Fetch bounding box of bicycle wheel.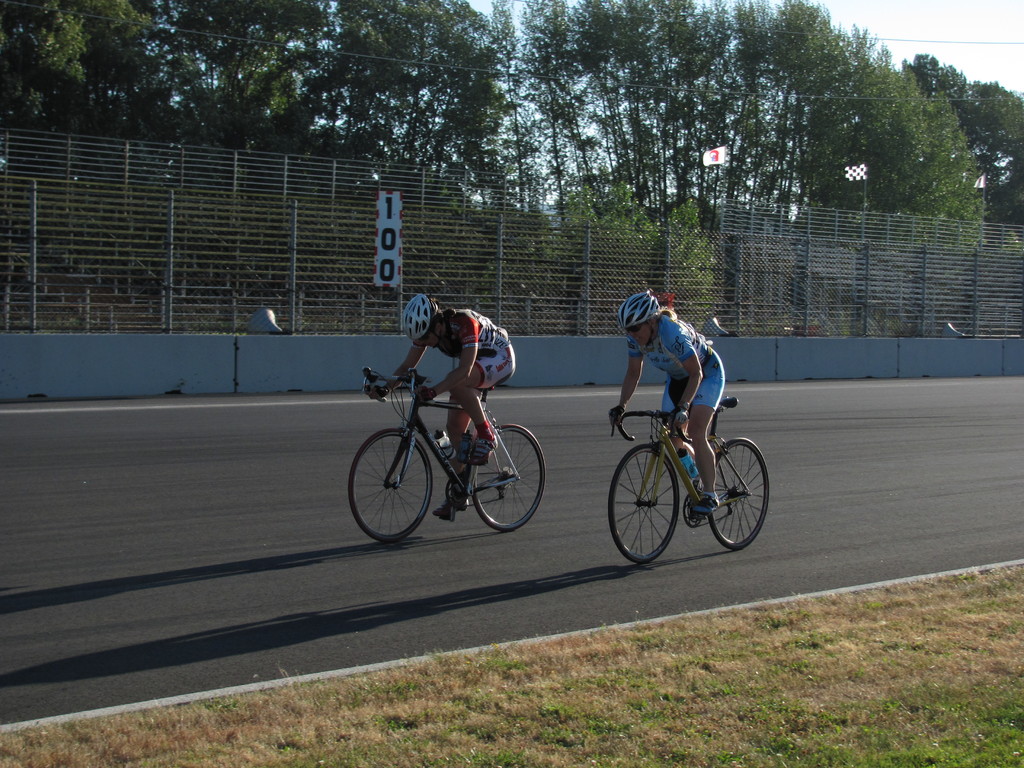
Bbox: {"left": 607, "top": 443, "right": 680, "bottom": 563}.
